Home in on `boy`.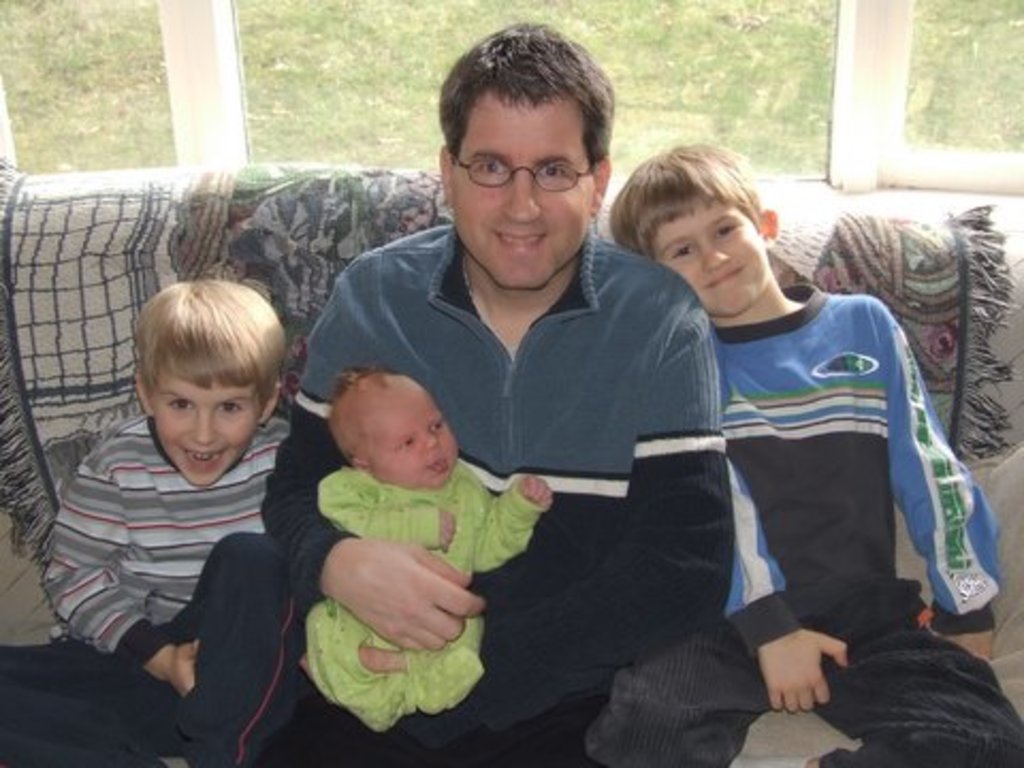
Homed in at <bbox>288, 348, 574, 740</bbox>.
